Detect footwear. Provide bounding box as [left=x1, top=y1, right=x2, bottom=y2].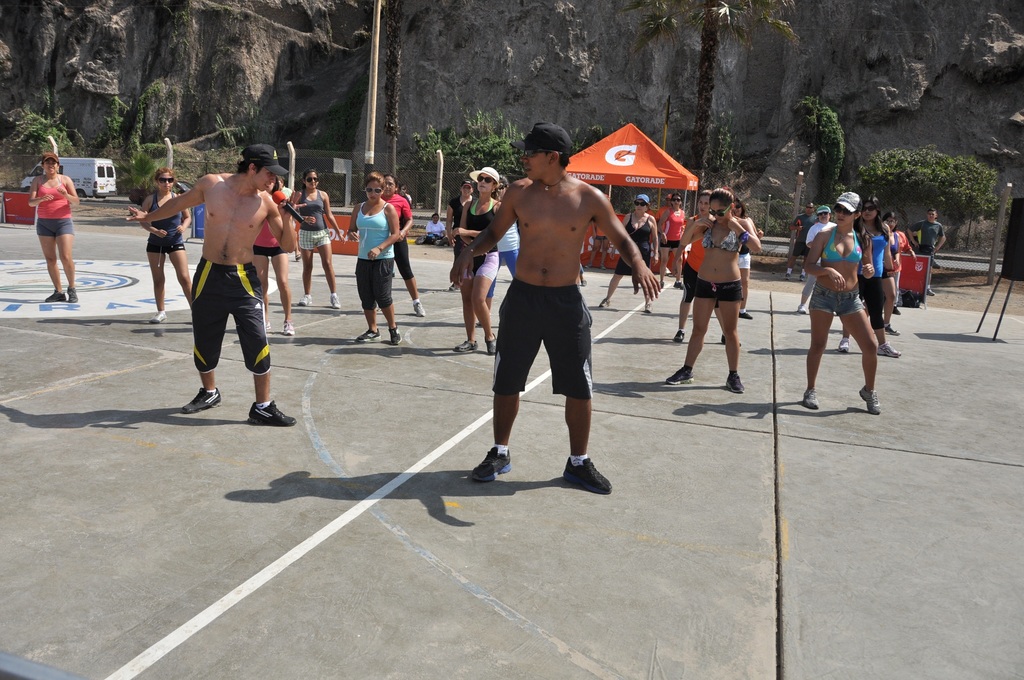
[left=675, top=329, right=683, bottom=344].
